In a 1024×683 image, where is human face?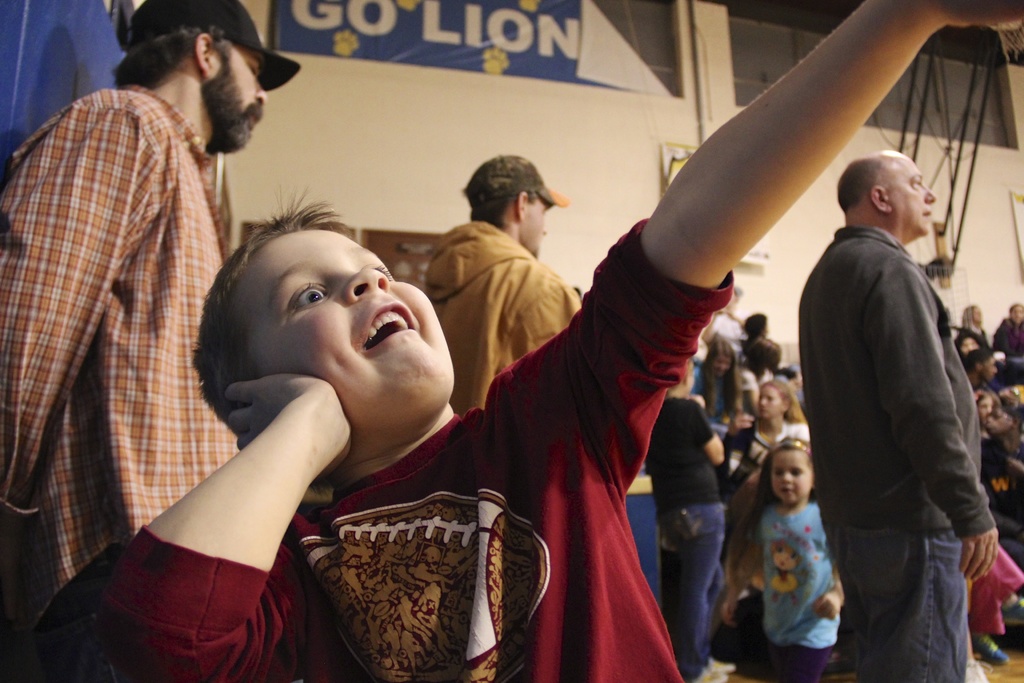
(214,47,269,129).
